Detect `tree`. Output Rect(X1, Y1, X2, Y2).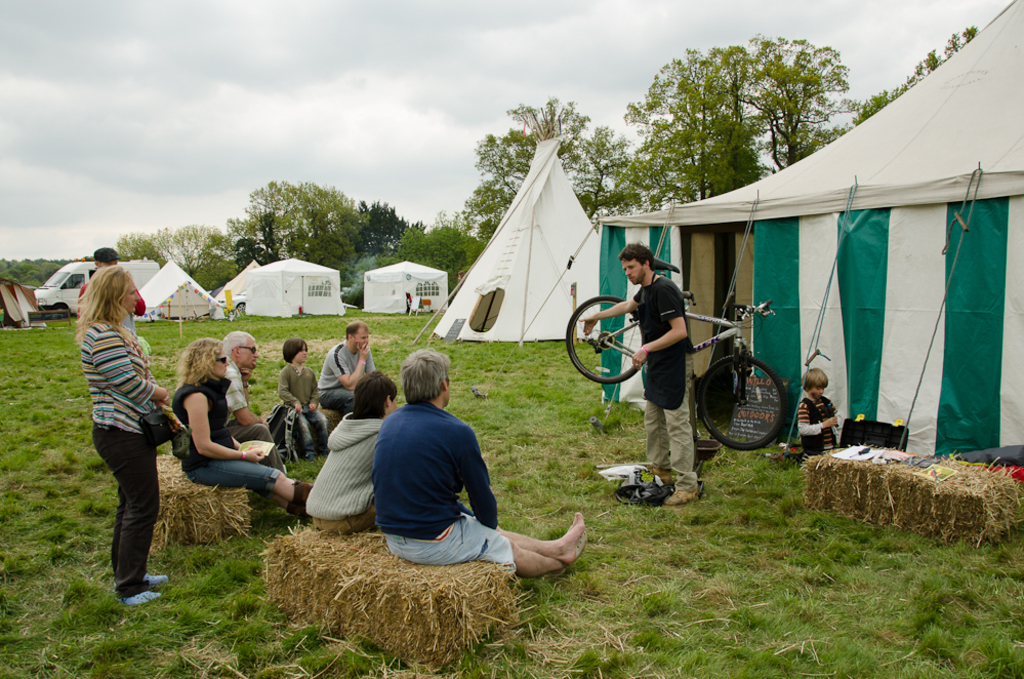
Rect(199, 166, 409, 259).
